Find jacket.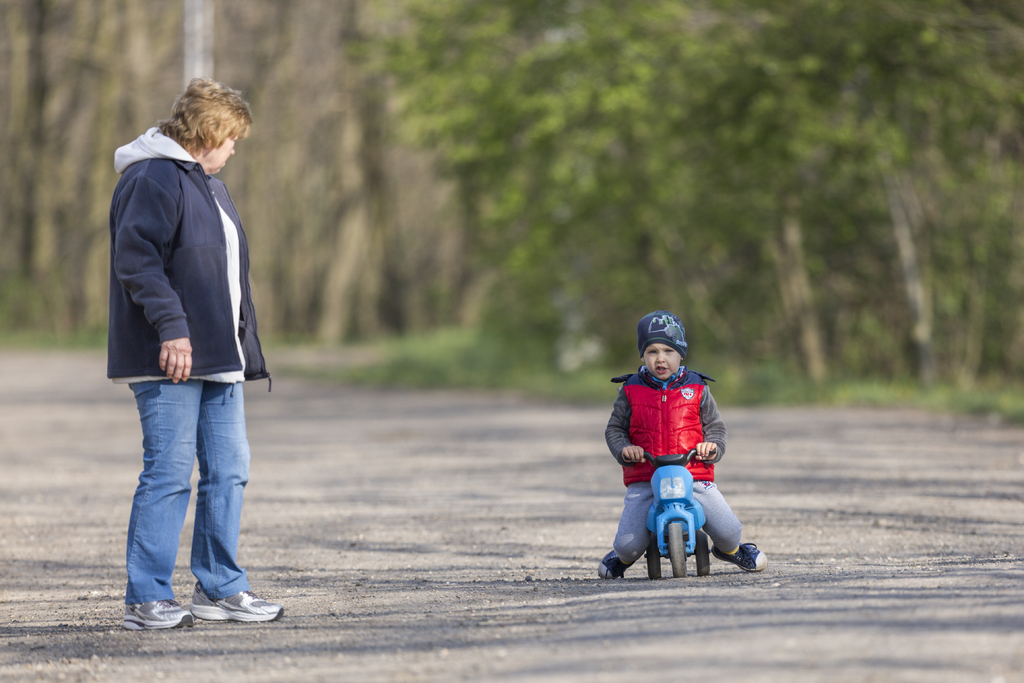
Rect(602, 362, 728, 482).
